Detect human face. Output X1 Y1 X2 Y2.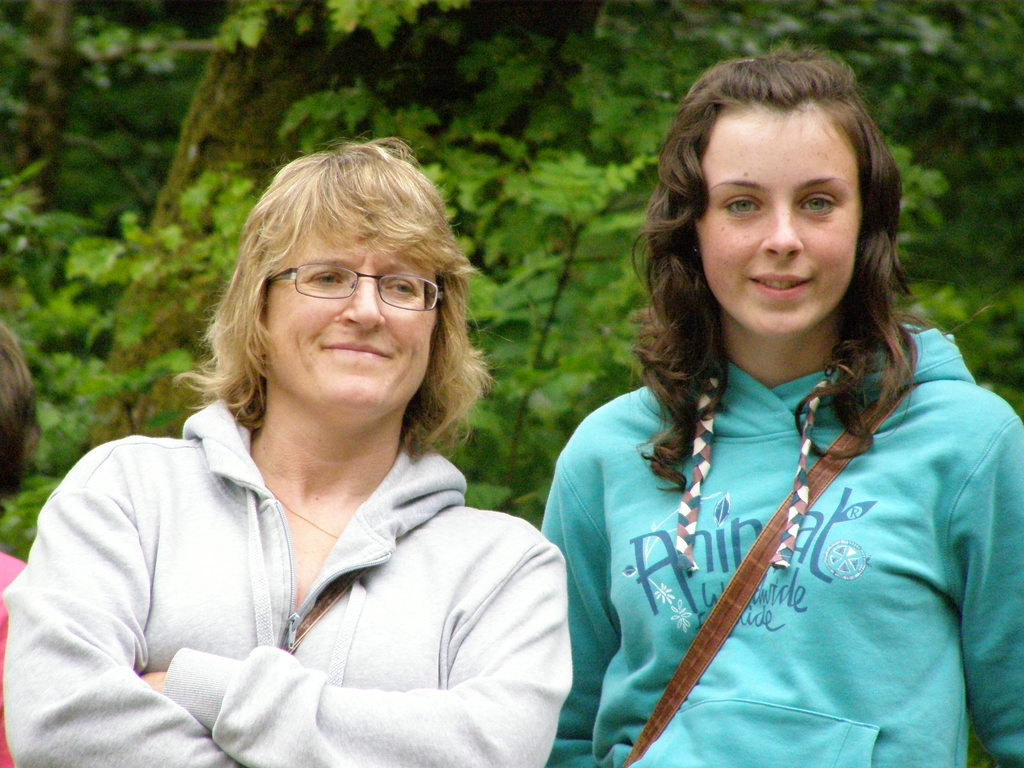
692 97 869 335.
